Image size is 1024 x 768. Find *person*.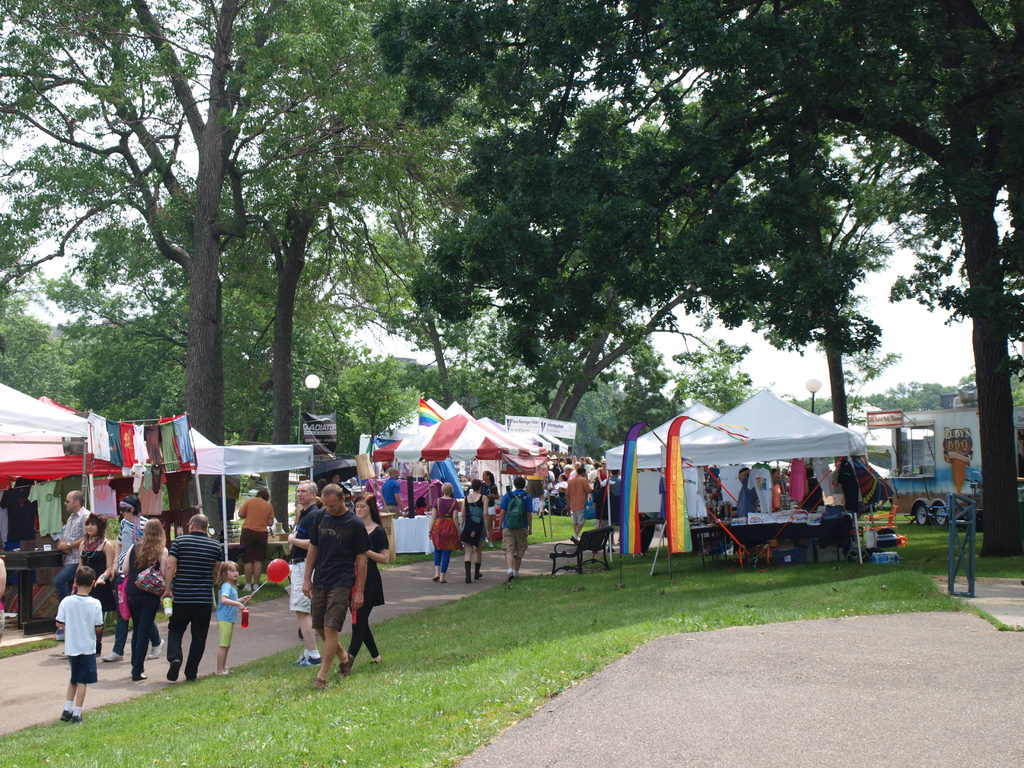
x1=207 y1=549 x2=259 y2=668.
